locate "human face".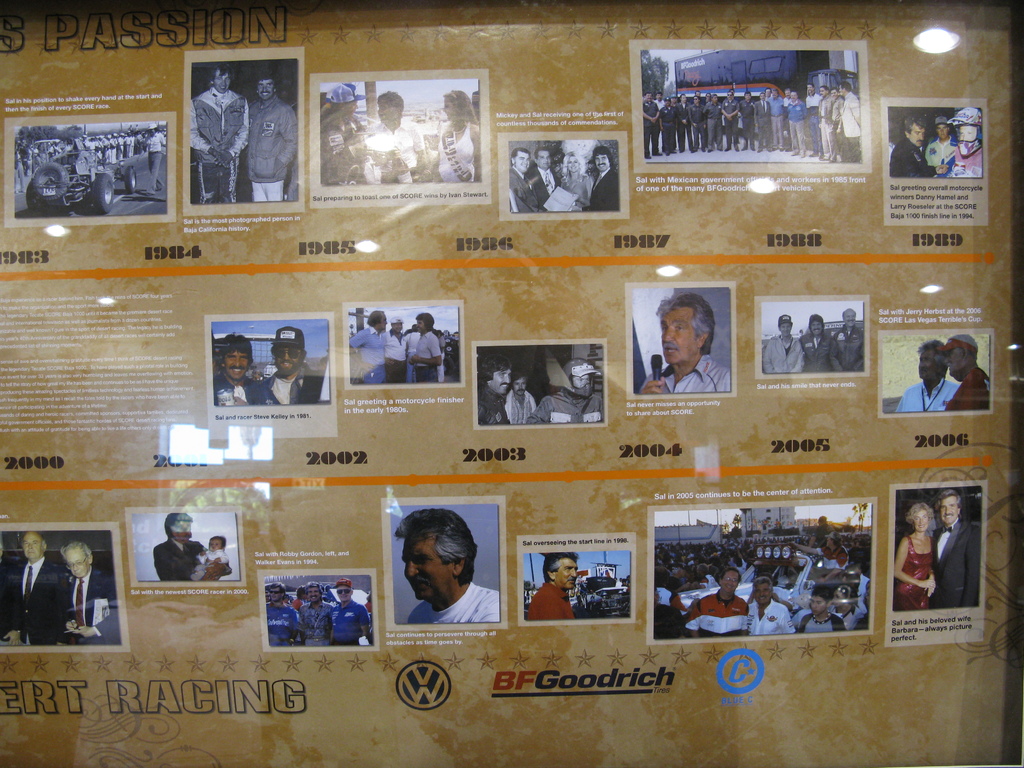
Bounding box: 940, 494, 957, 525.
